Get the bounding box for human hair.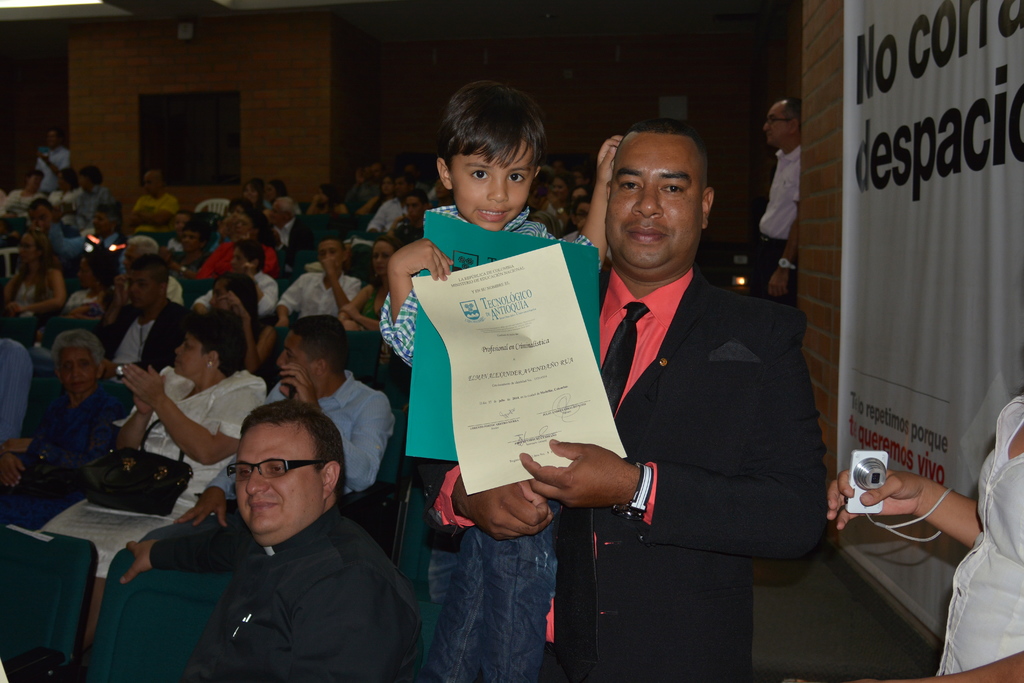
box(435, 81, 552, 176).
